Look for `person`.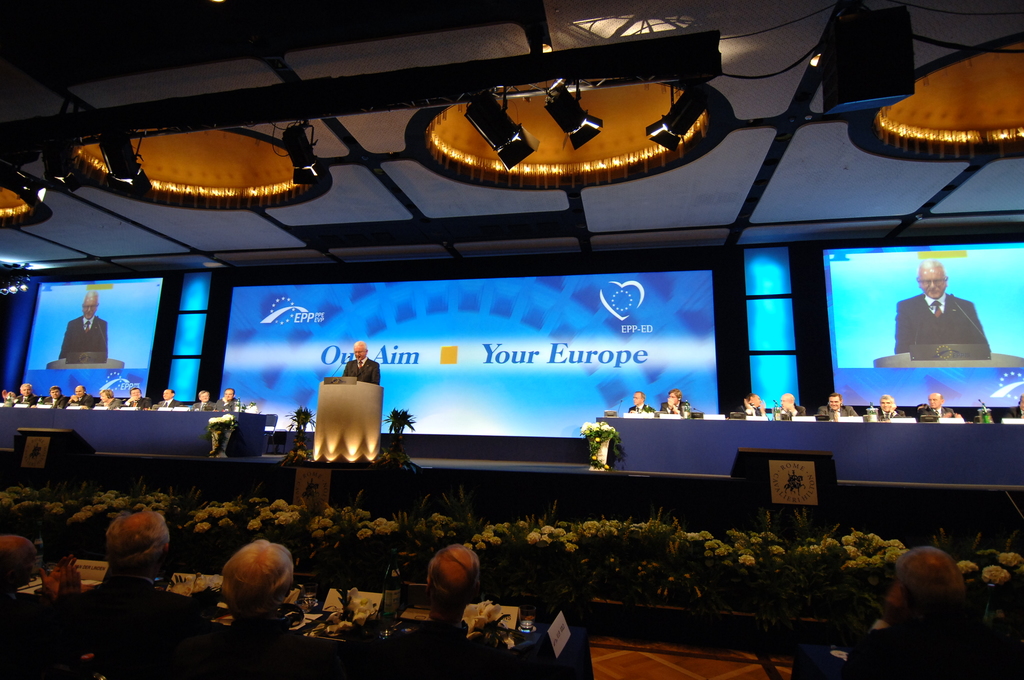
Found: region(60, 294, 110, 361).
